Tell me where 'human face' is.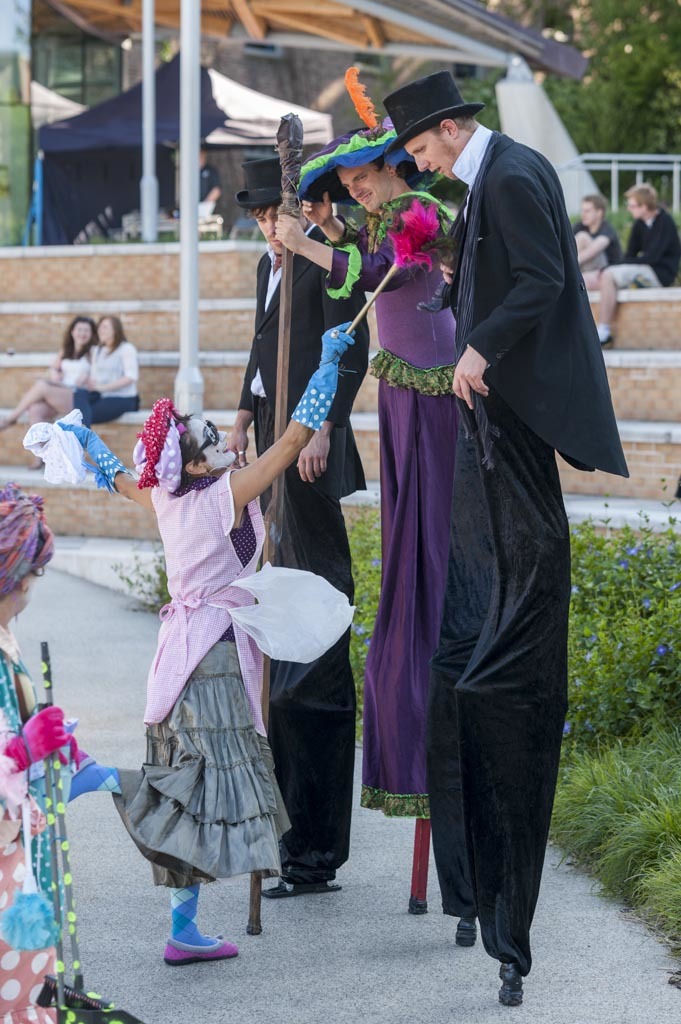
'human face' is at [70,320,92,345].
